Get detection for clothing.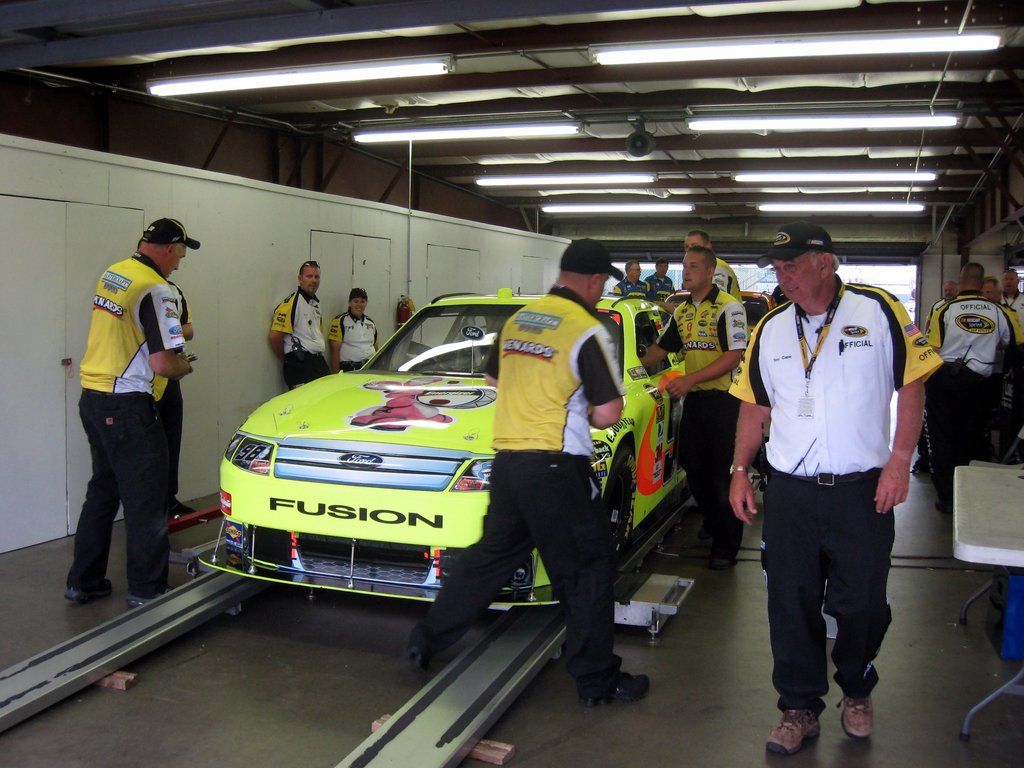
Detection: box(637, 282, 748, 552).
